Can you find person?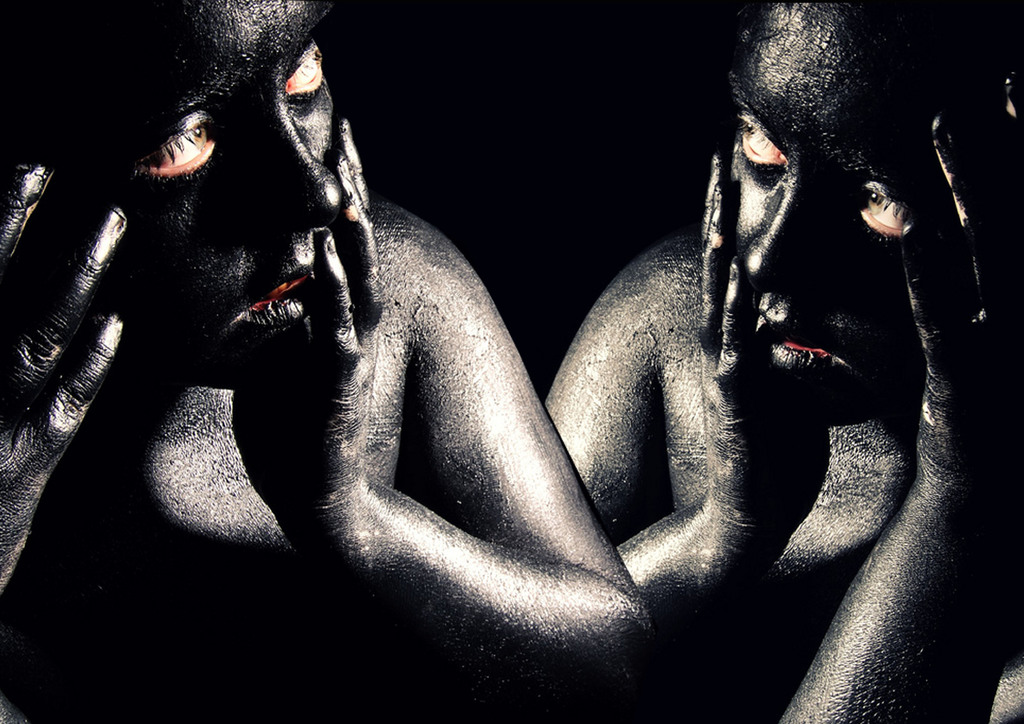
Yes, bounding box: (547,0,1023,723).
